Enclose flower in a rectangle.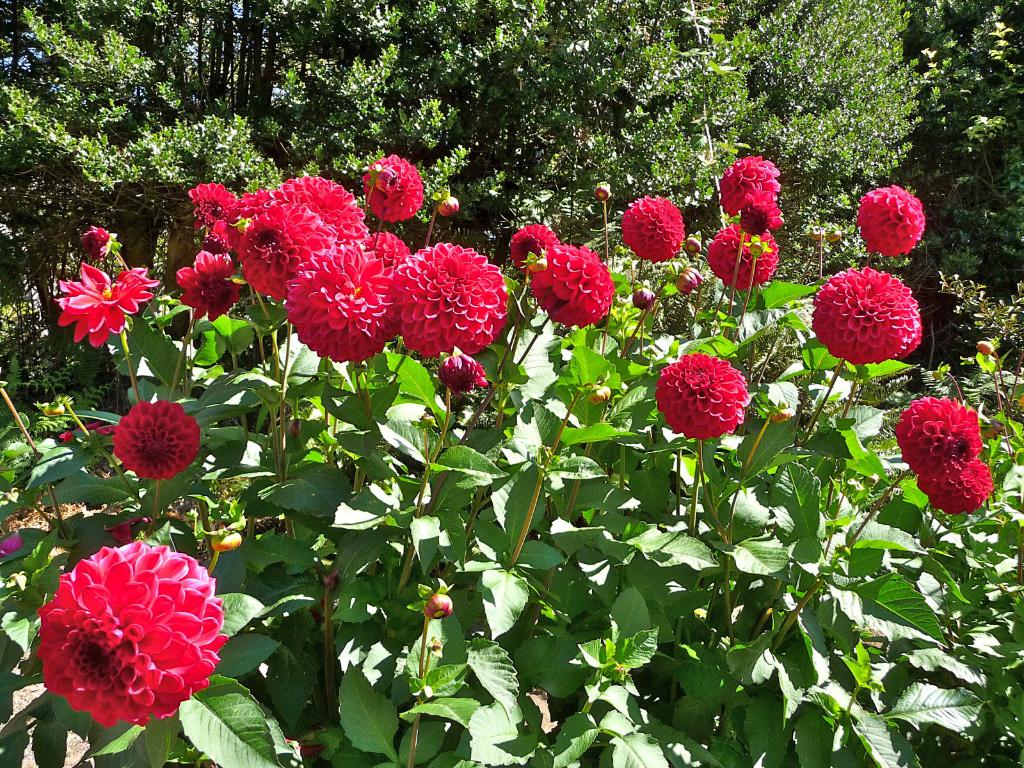
(525,244,621,325).
